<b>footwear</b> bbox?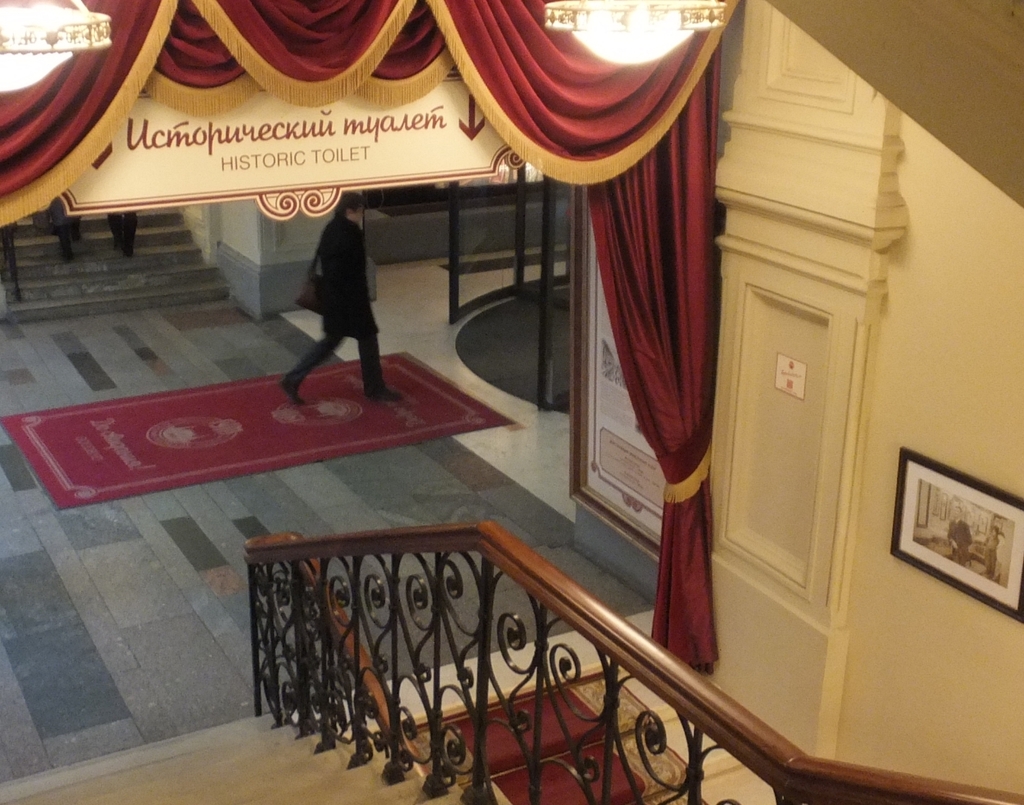
detection(277, 379, 305, 408)
